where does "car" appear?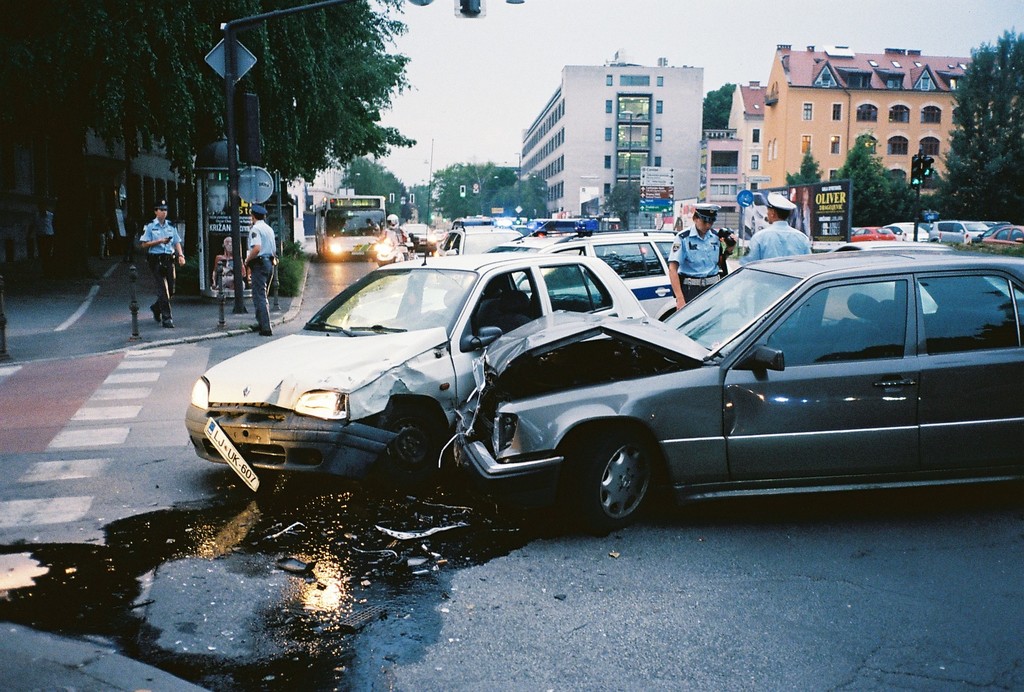
Appears at {"x1": 437, "y1": 222, "x2": 521, "y2": 250}.
